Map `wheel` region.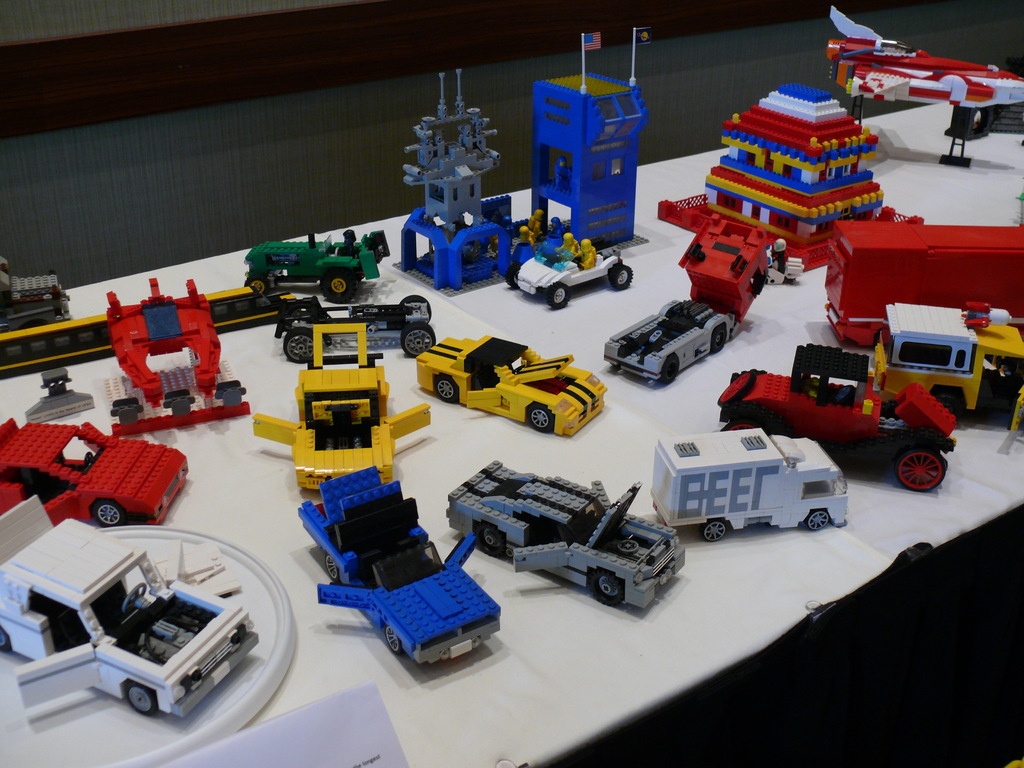
Mapped to 551,281,572,312.
